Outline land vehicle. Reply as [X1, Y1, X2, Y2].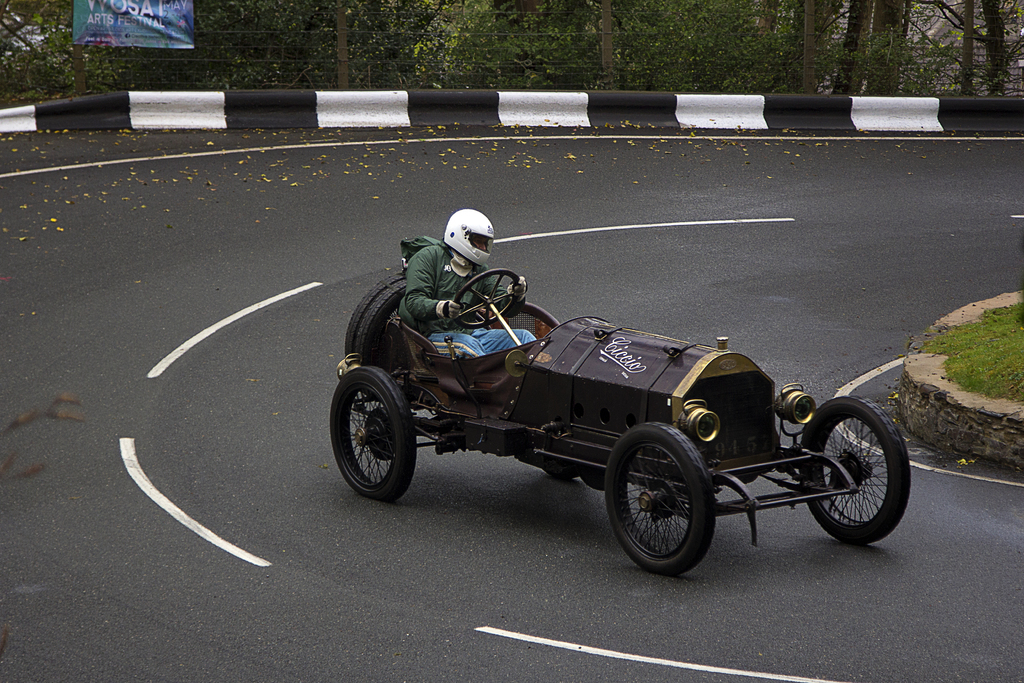
[314, 237, 922, 577].
